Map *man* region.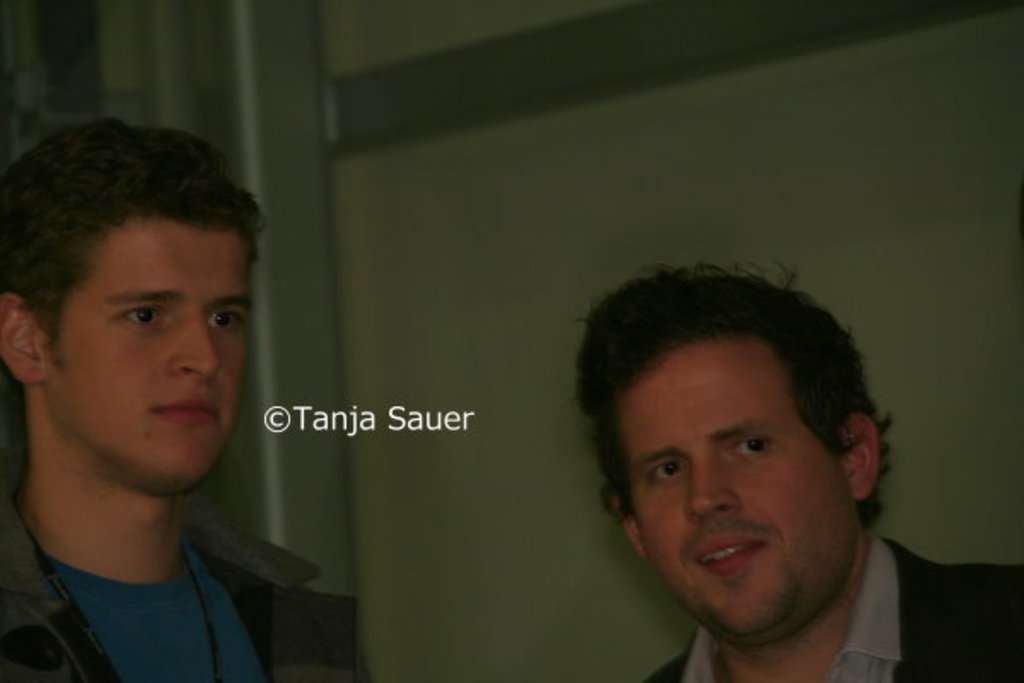
Mapped to 568 254 1021 681.
